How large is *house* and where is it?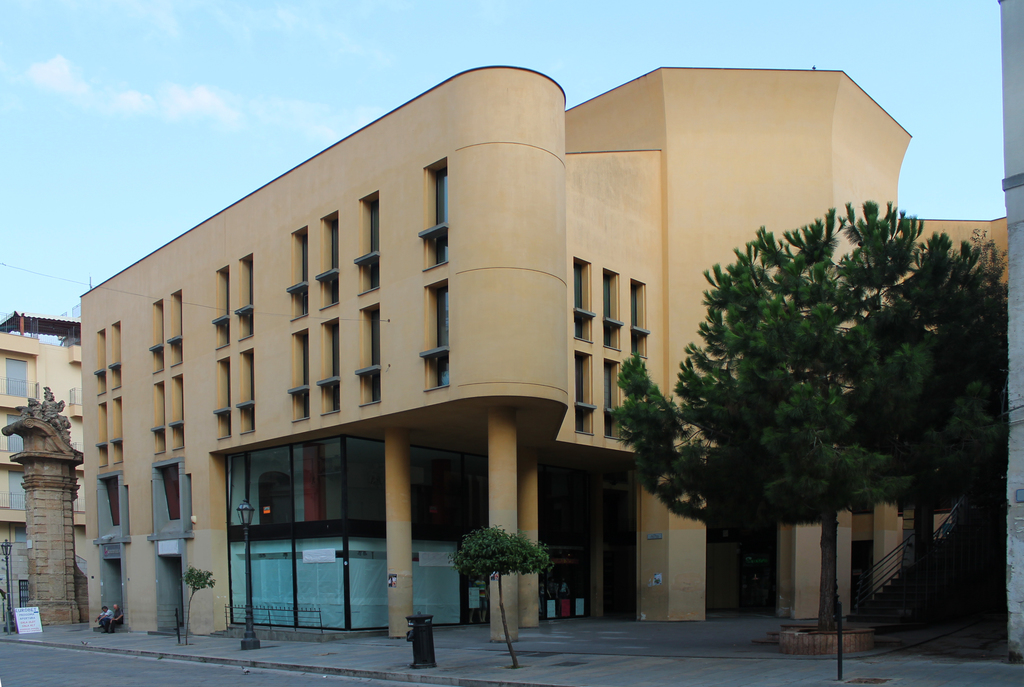
Bounding box: box(852, 218, 1002, 645).
